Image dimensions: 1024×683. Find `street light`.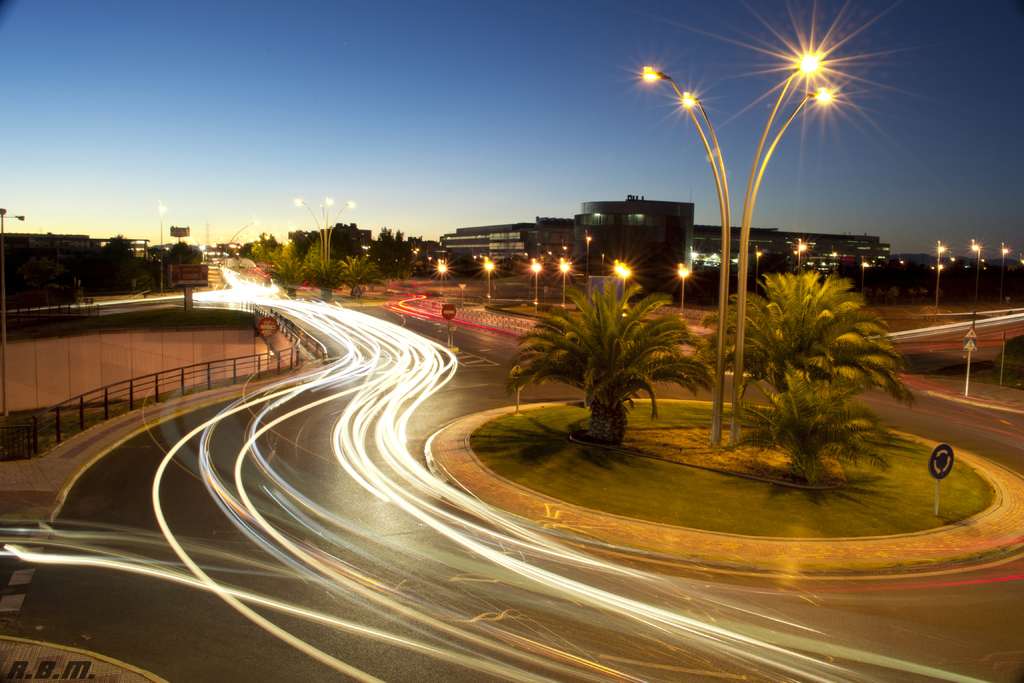
<region>858, 257, 877, 302</region>.
